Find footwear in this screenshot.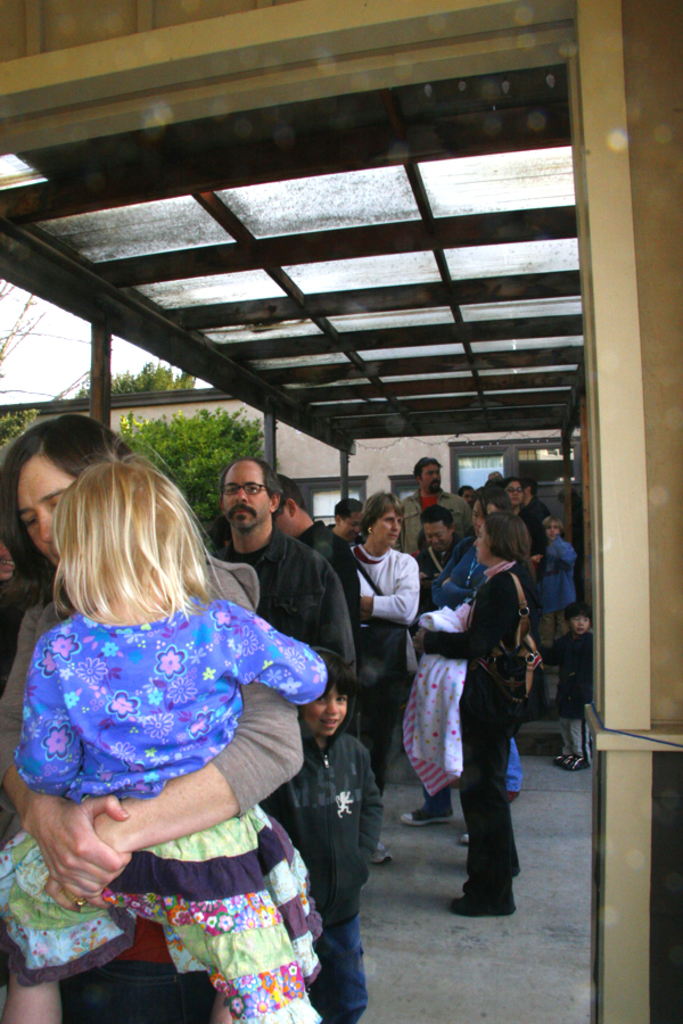
The bounding box for footwear is (x1=570, y1=753, x2=590, y2=773).
